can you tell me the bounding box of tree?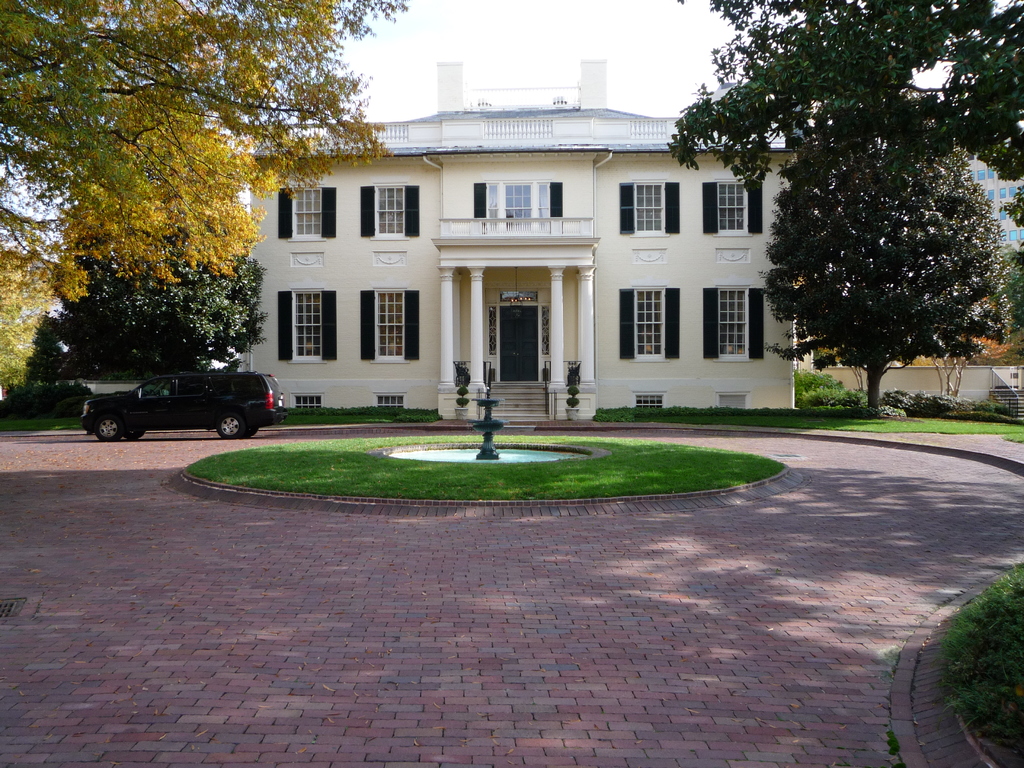
left=24, top=246, right=272, bottom=385.
